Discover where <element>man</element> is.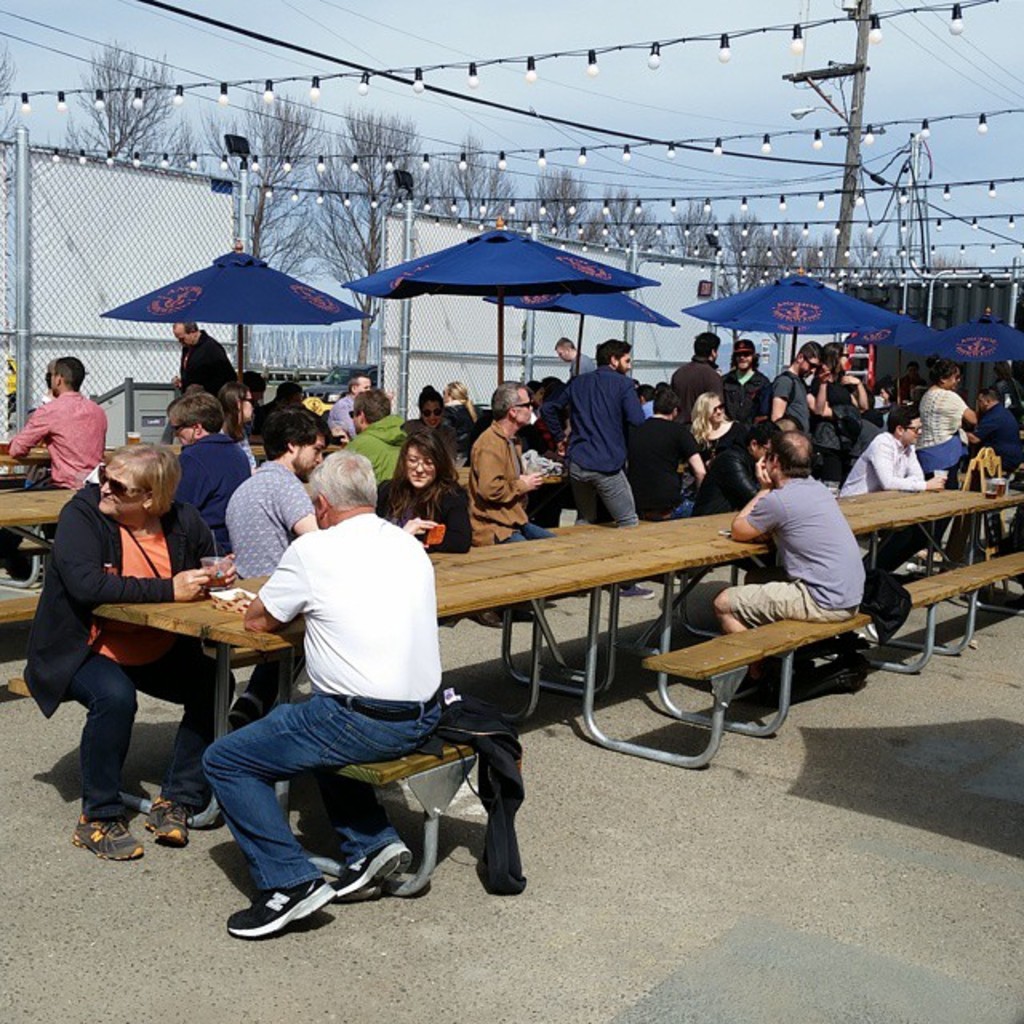
Discovered at bbox=(691, 422, 773, 584).
